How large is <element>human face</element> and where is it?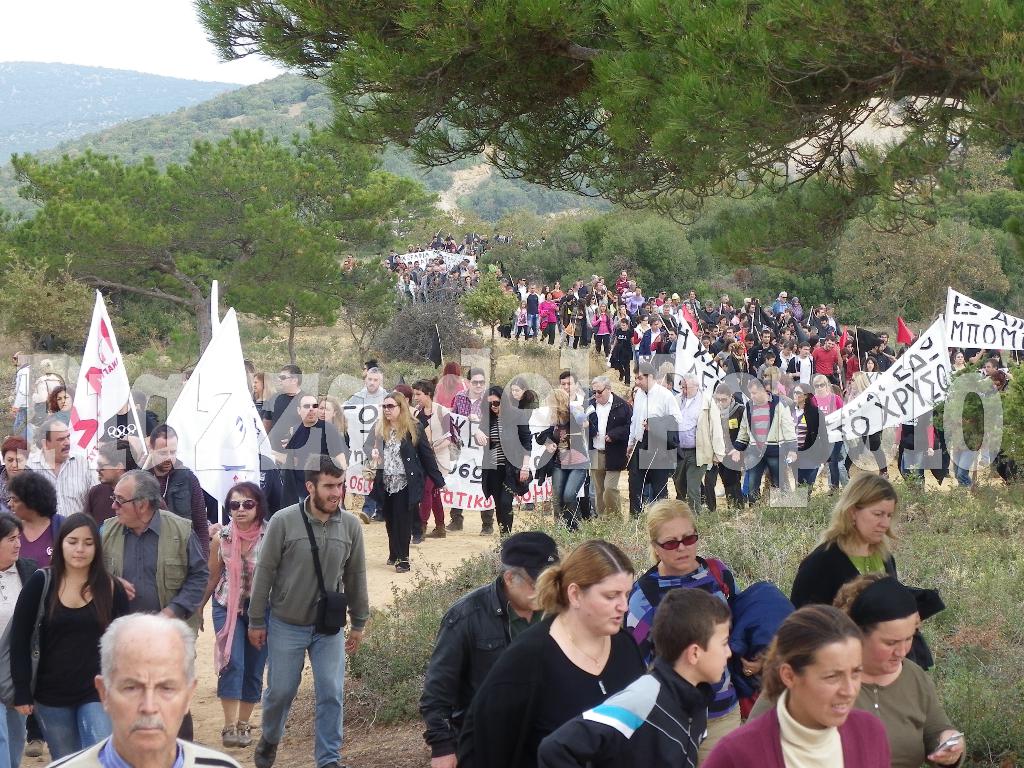
Bounding box: region(794, 643, 863, 730).
